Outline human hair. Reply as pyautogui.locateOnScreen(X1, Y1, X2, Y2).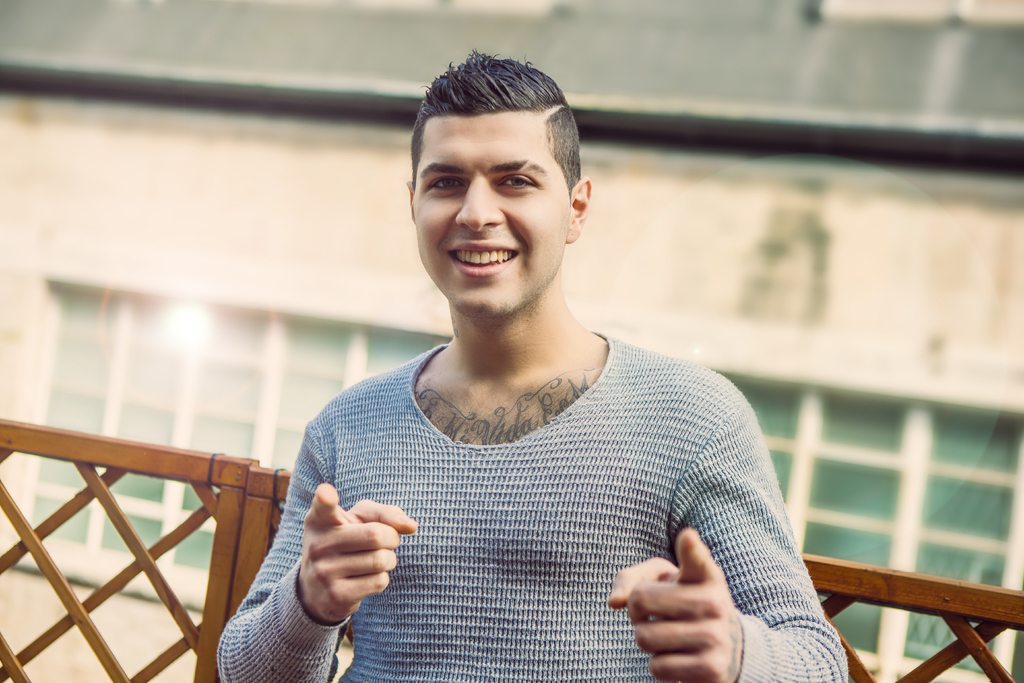
pyautogui.locateOnScreen(405, 45, 586, 258).
